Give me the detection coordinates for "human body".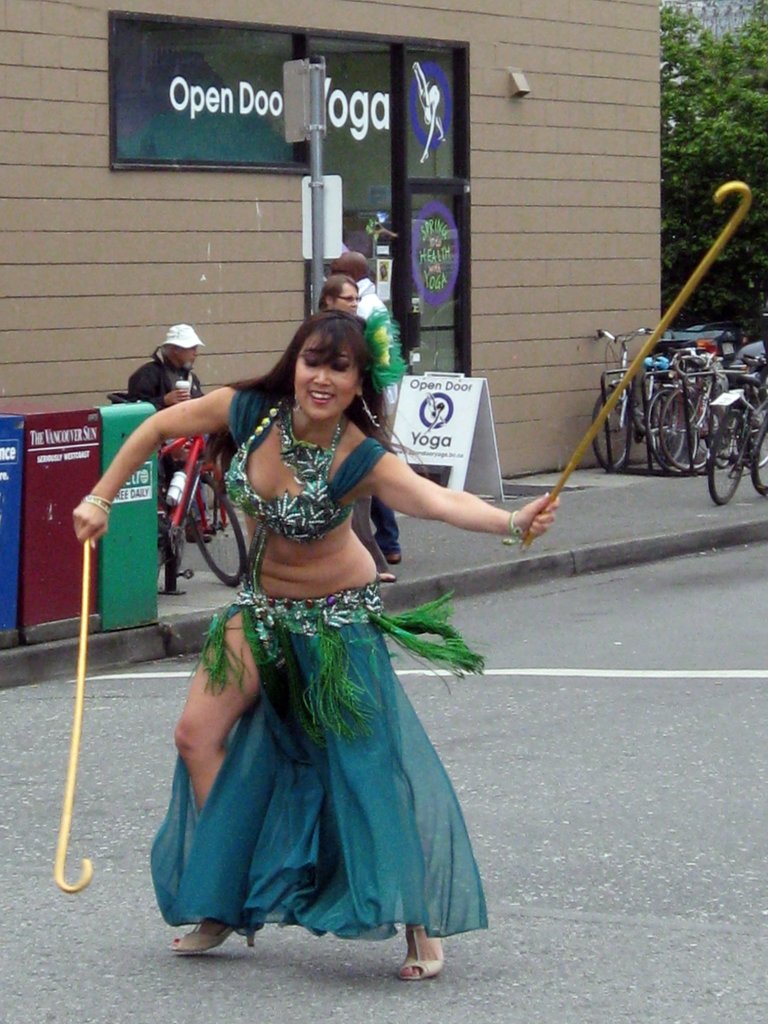
bbox=[357, 316, 401, 561].
